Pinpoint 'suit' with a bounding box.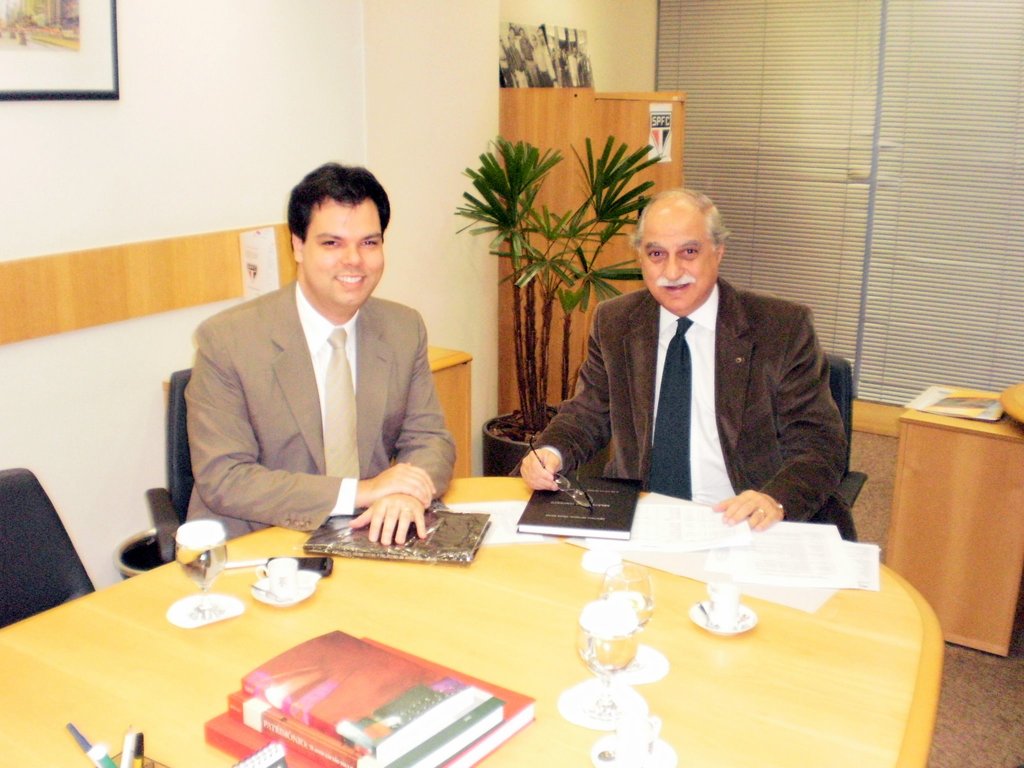
bbox(164, 234, 467, 558).
